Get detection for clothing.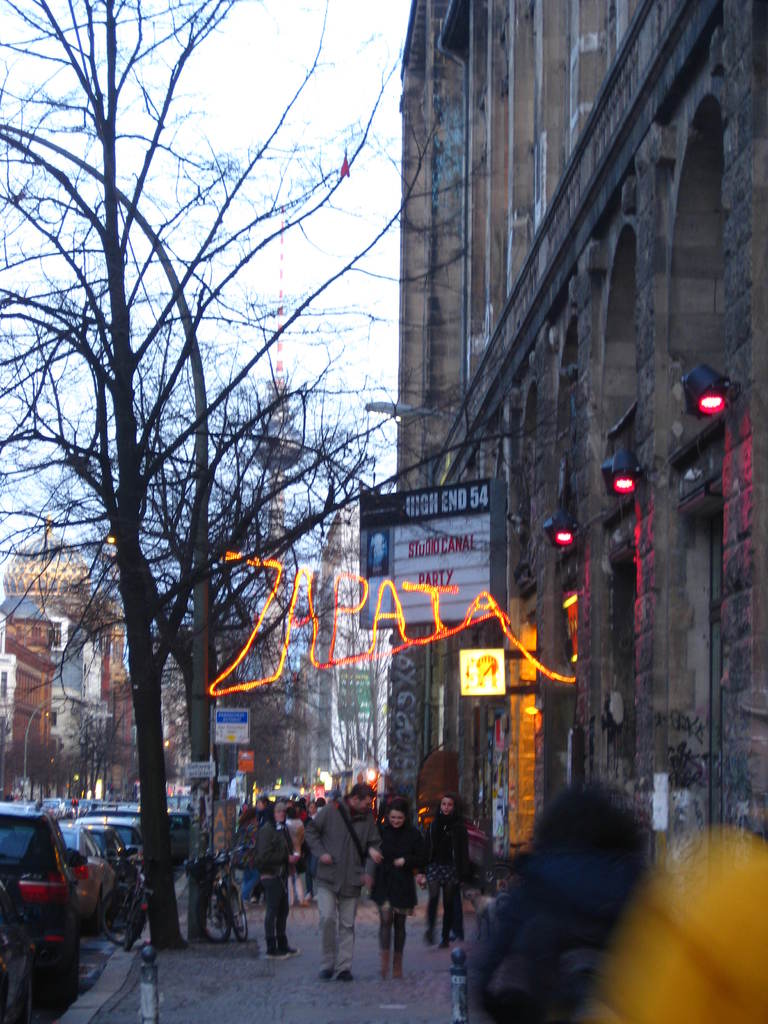
Detection: Rect(367, 822, 425, 975).
